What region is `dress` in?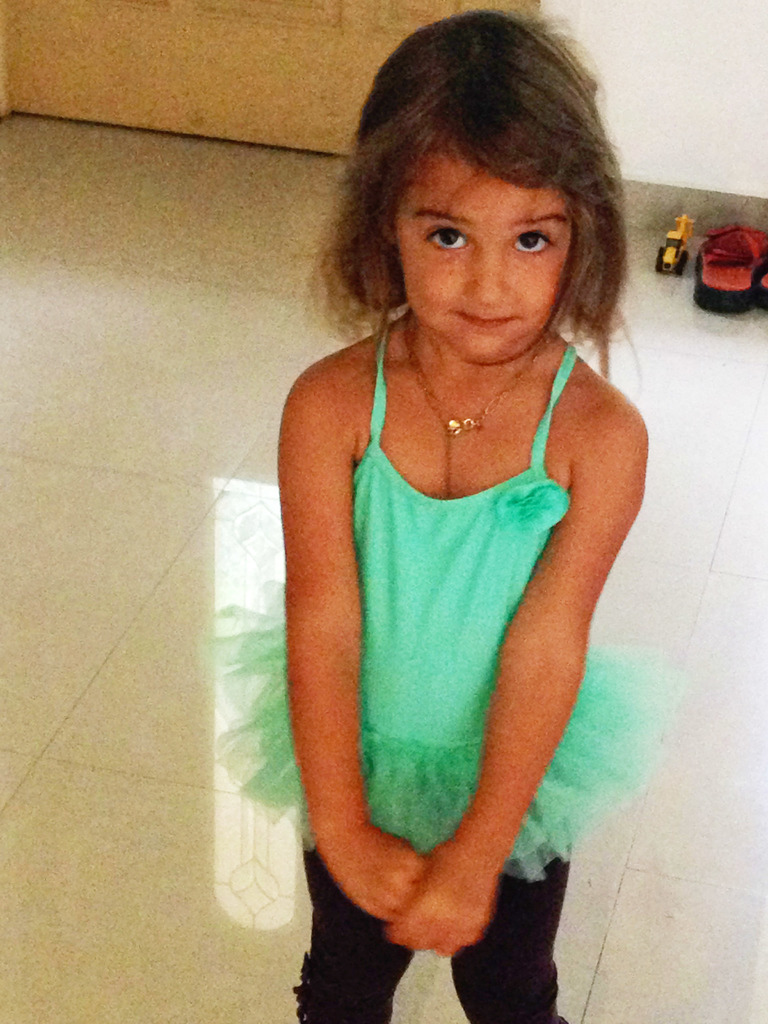
bbox(248, 356, 648, 884).
